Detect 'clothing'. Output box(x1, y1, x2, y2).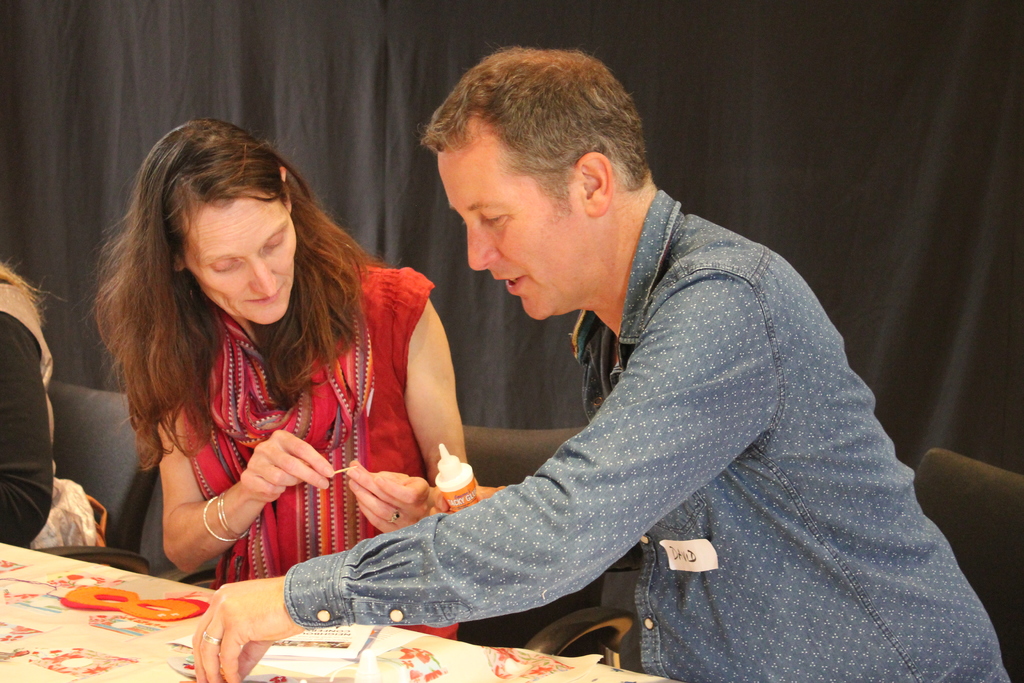
box(294, 158, 961, 678).
